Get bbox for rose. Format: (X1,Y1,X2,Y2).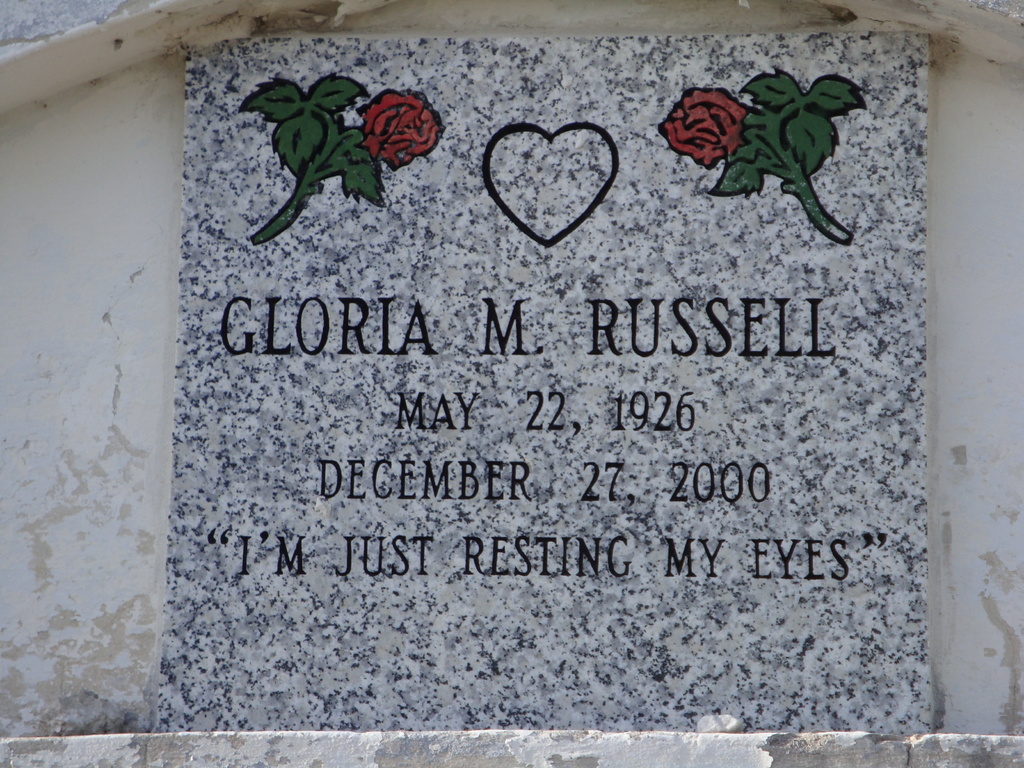
(357,88,446,170).
